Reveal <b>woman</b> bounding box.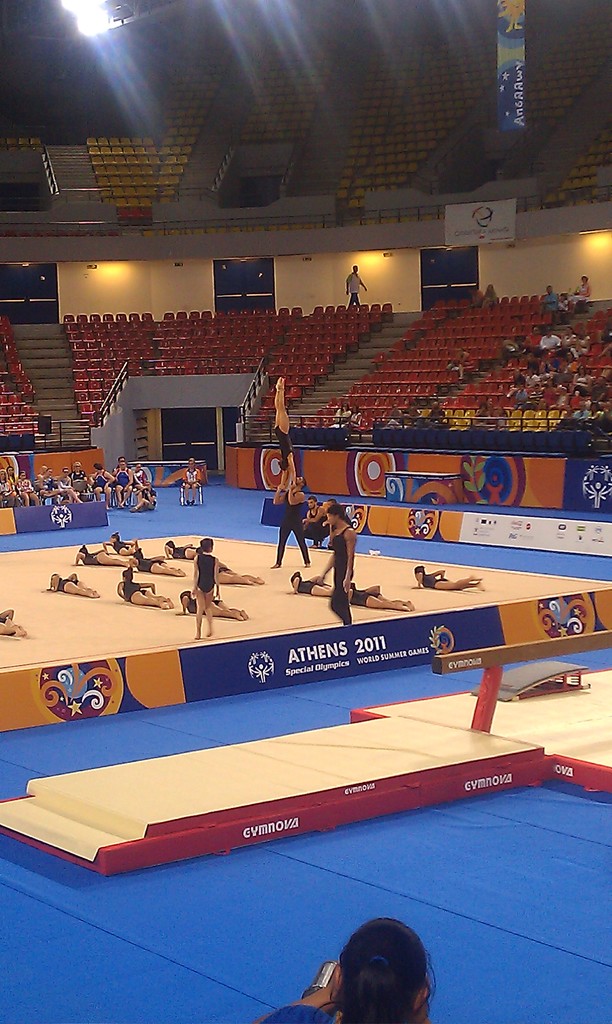
Revealed: 328,502,357,630.
